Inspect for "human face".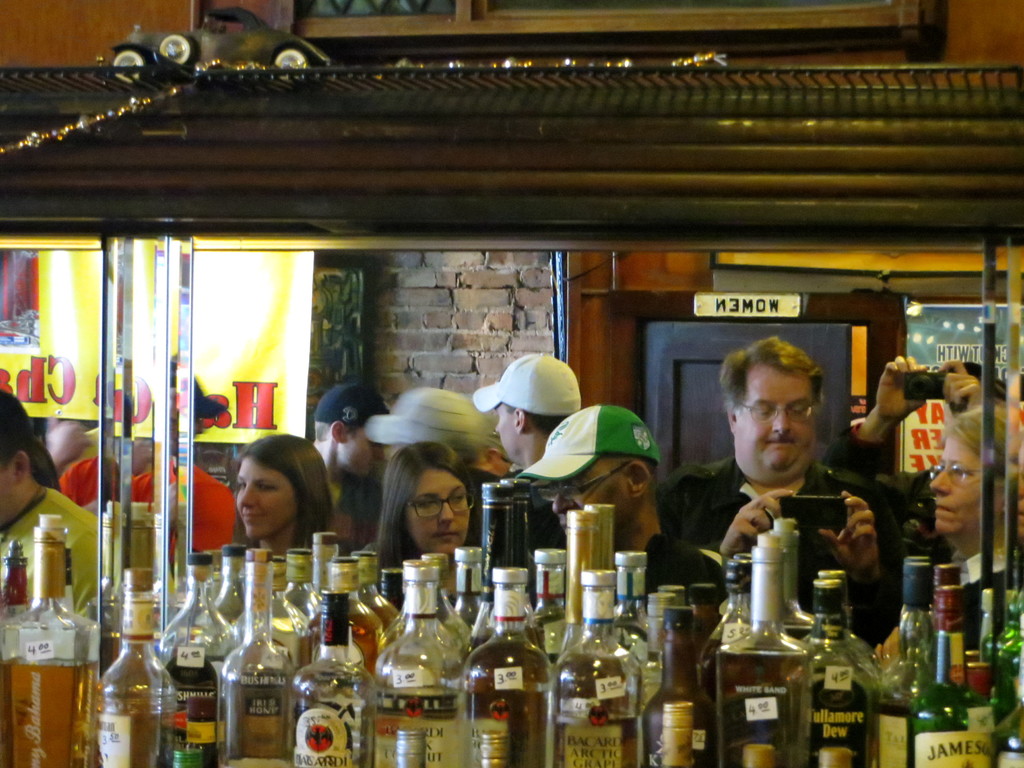
Inspection: [734, 369, 816, 474].
